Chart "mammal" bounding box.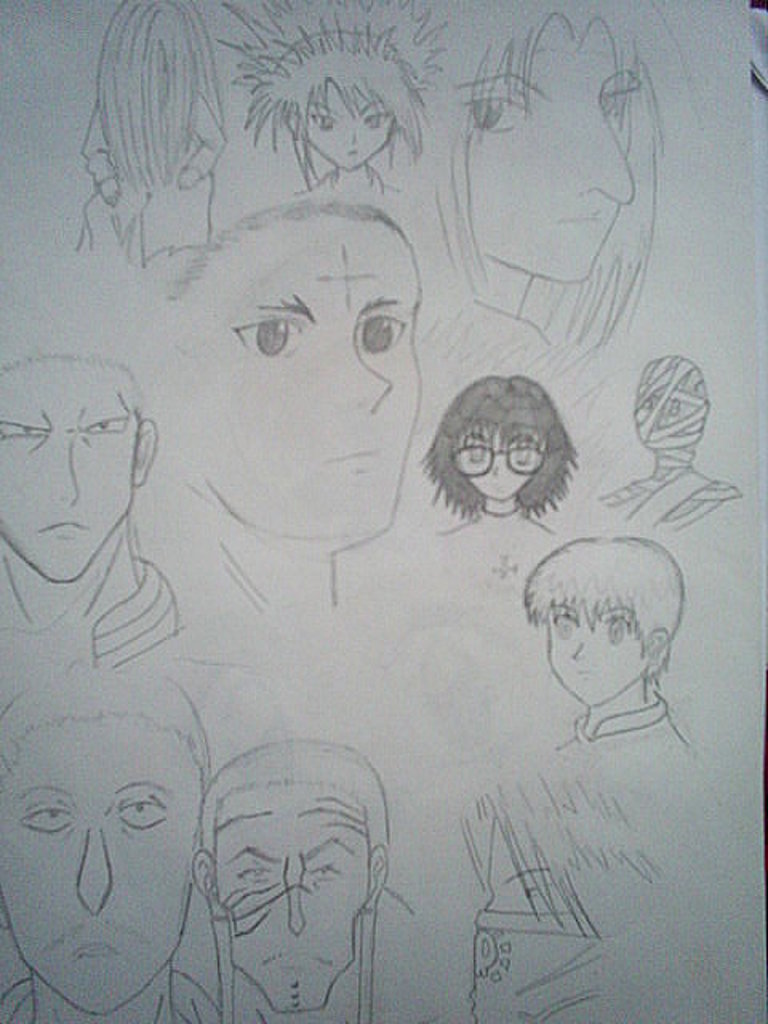
Charted: x1=120, y1=187, x2=450, y2=624.
